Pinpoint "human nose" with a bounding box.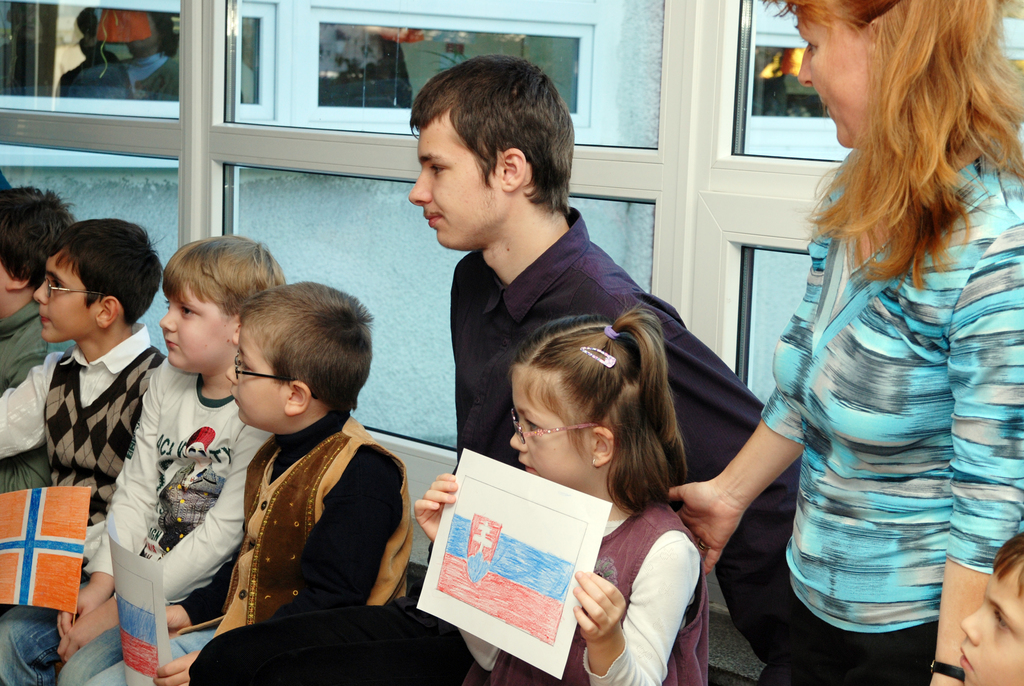
{"left": 410, "top": 168, "right": 430, "bottom": 204}.
